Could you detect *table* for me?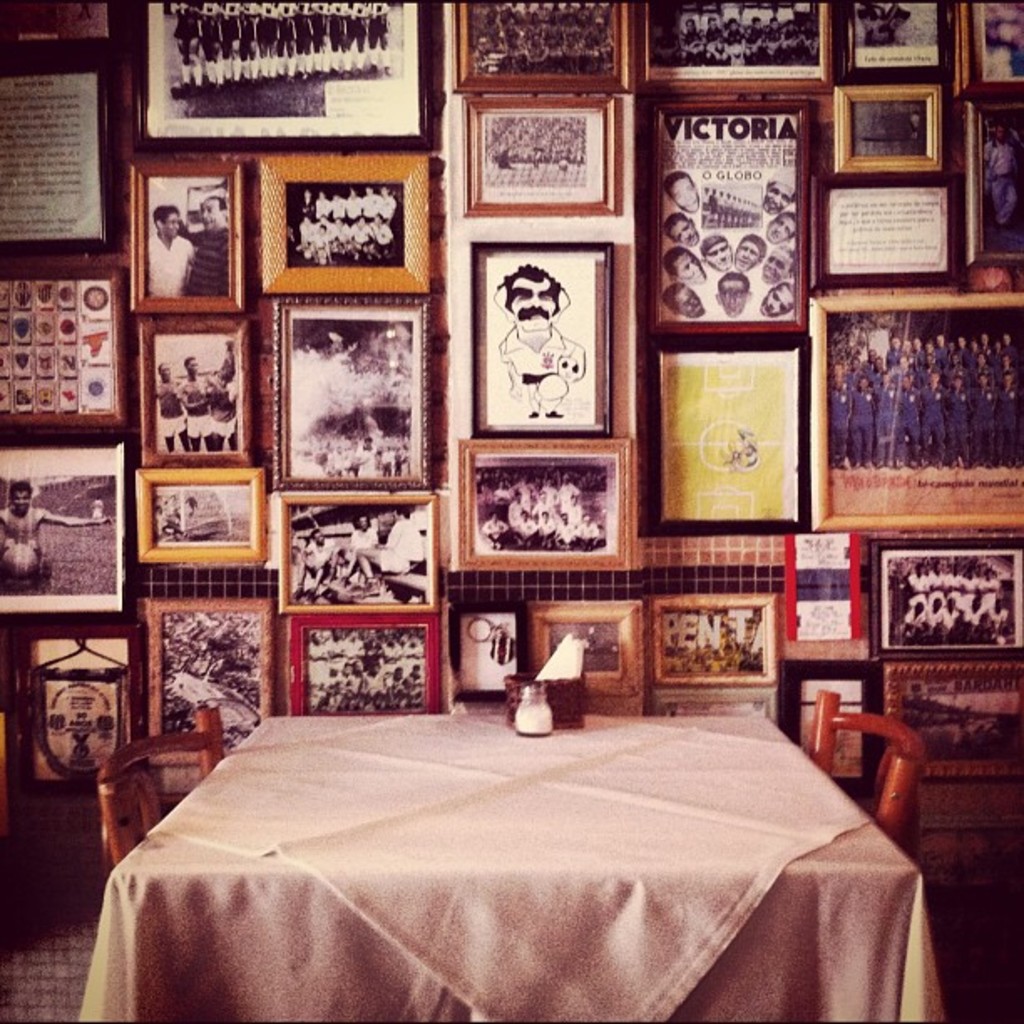
Detection result: rect(79, 709, 954, 1022).
